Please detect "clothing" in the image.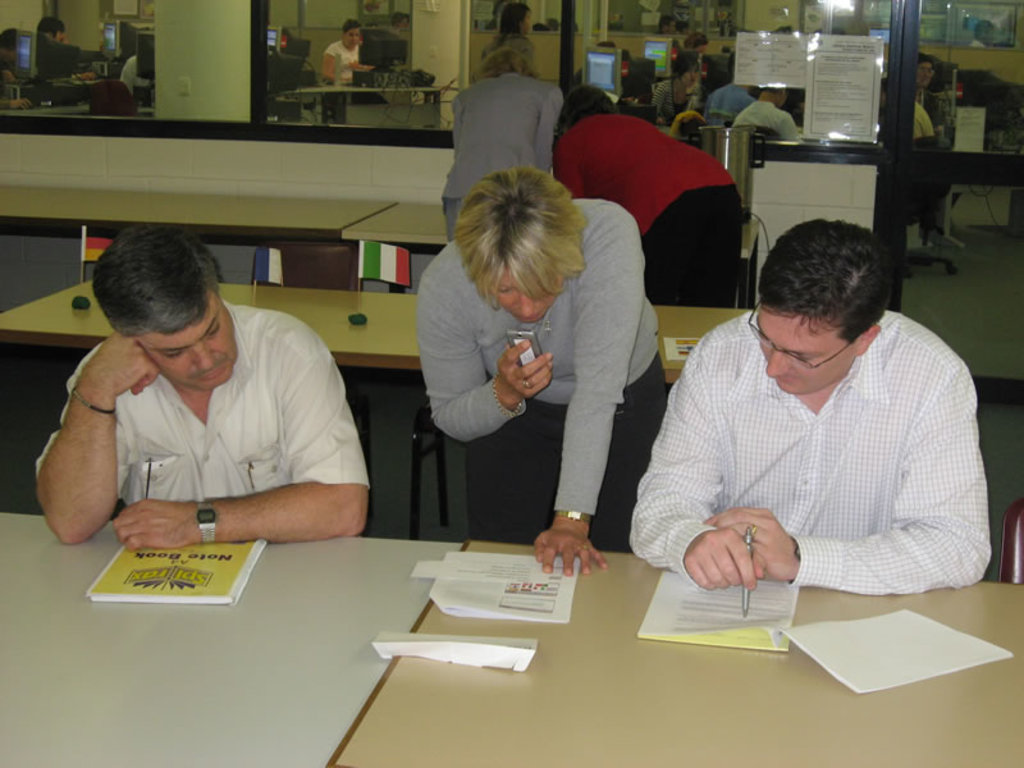
x1=974 y1=37 x2=989 y2=47.
